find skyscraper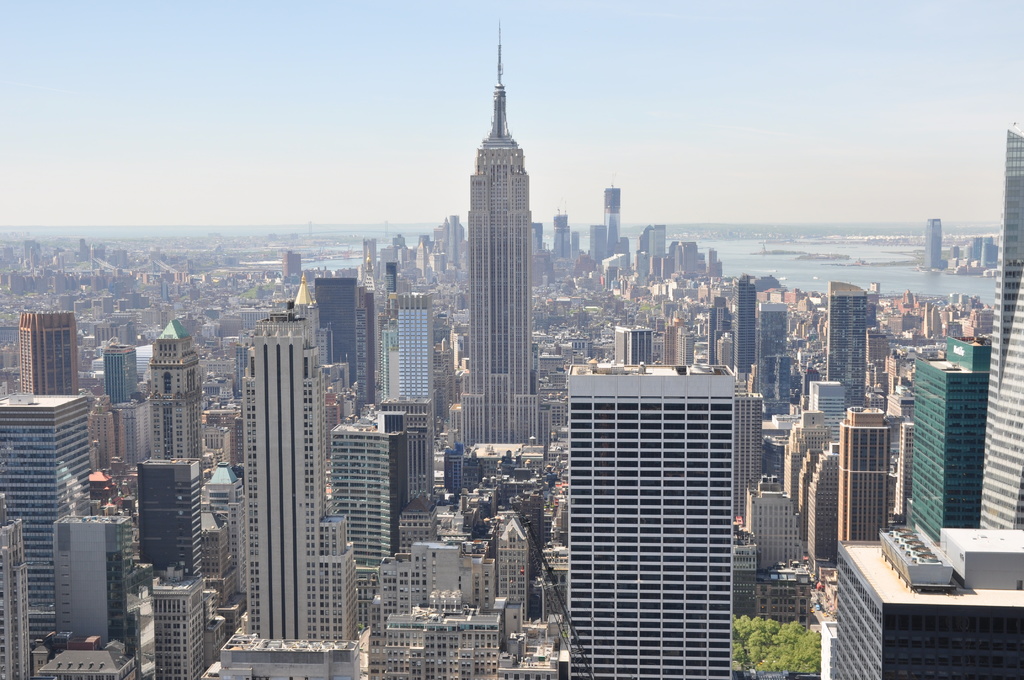
(591,225,608,263)
